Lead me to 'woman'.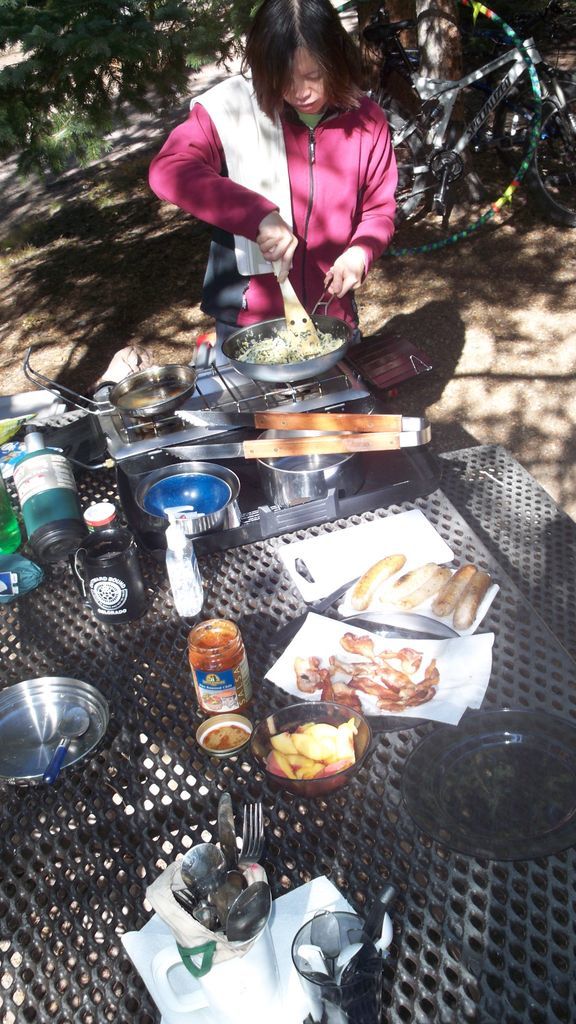
Lead to (150,0,393,365).
